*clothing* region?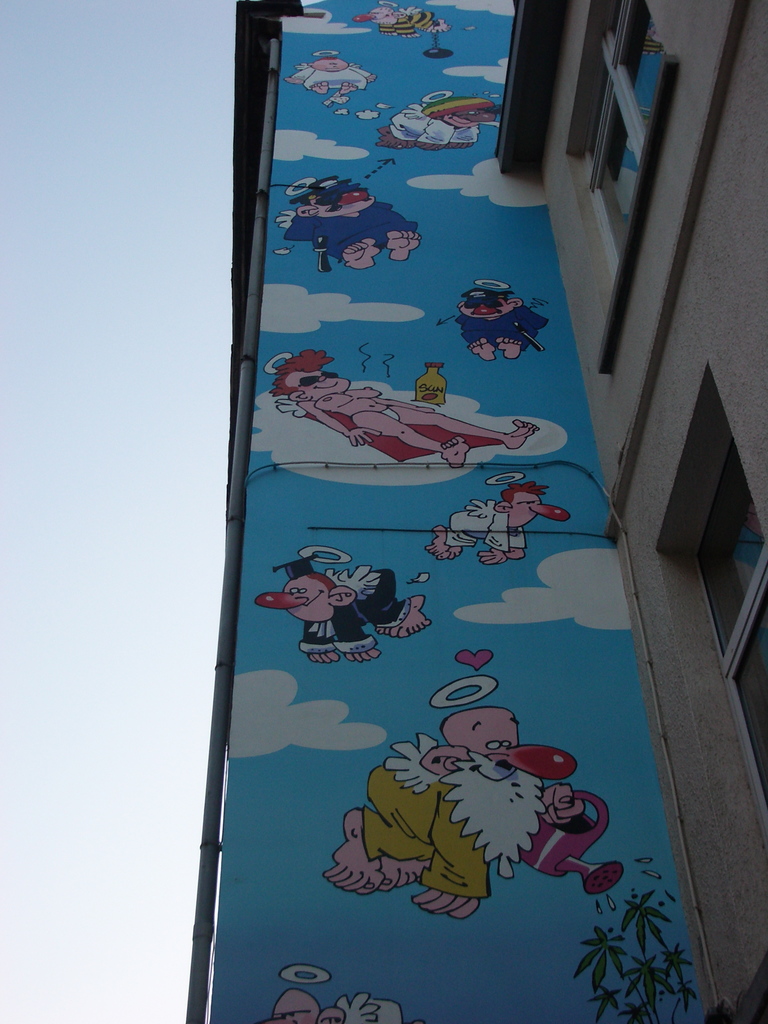
x1=363 y1=762 x2=492 y2=899
